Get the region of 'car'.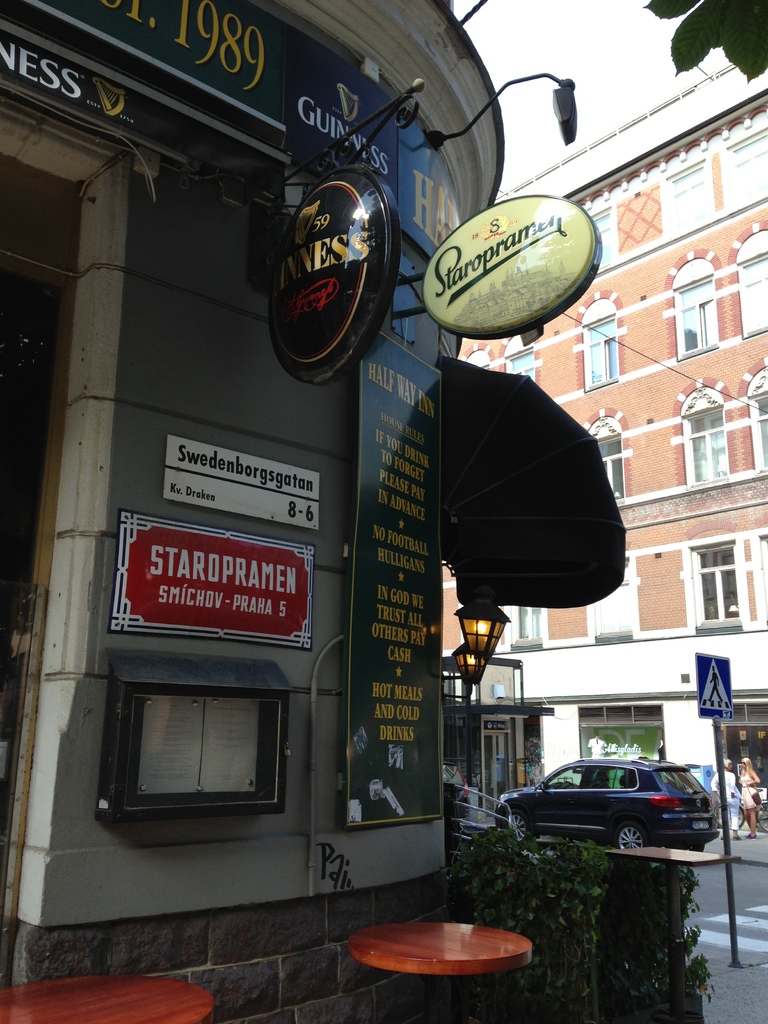
box(492, 756, 739, 861).
